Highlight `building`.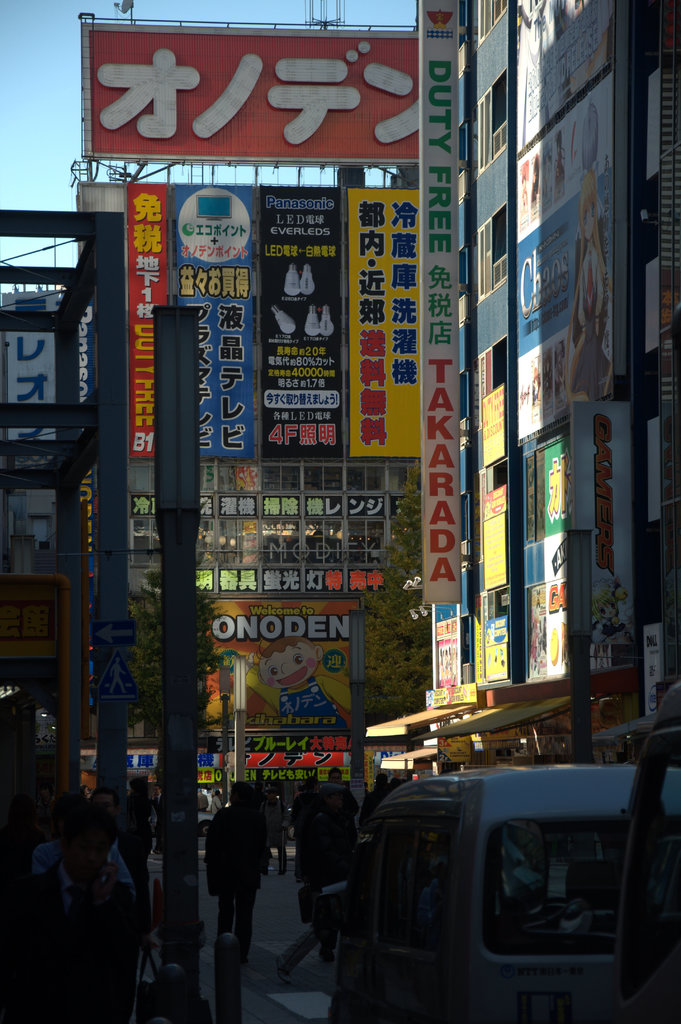
Highlighted region: locate(0, 197, 108, 780).
